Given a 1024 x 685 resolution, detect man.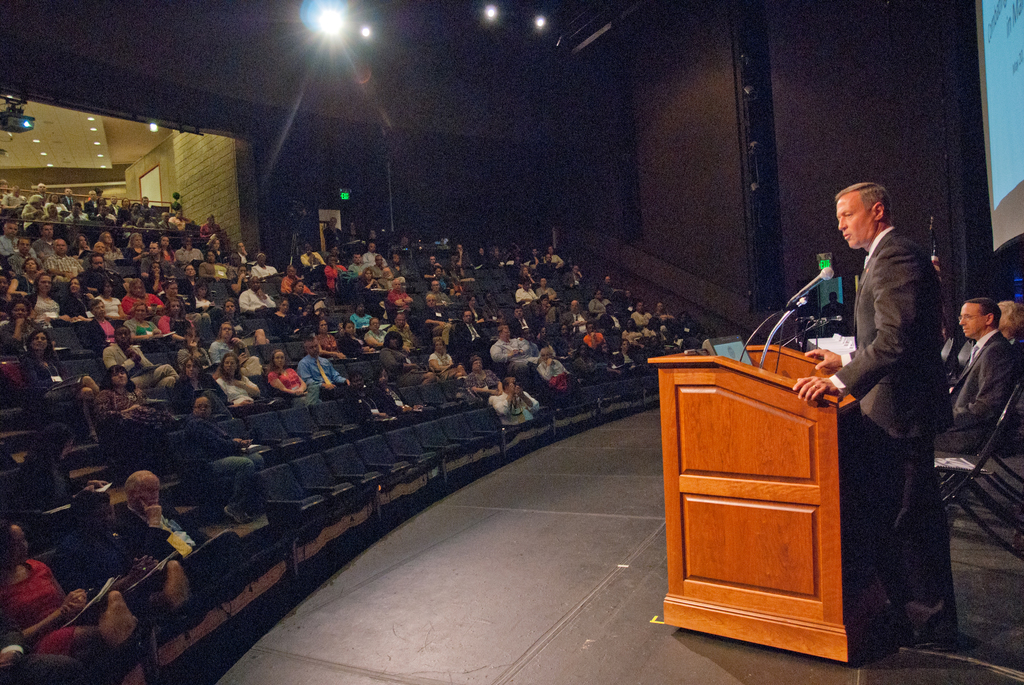
(7,237,40,275).
